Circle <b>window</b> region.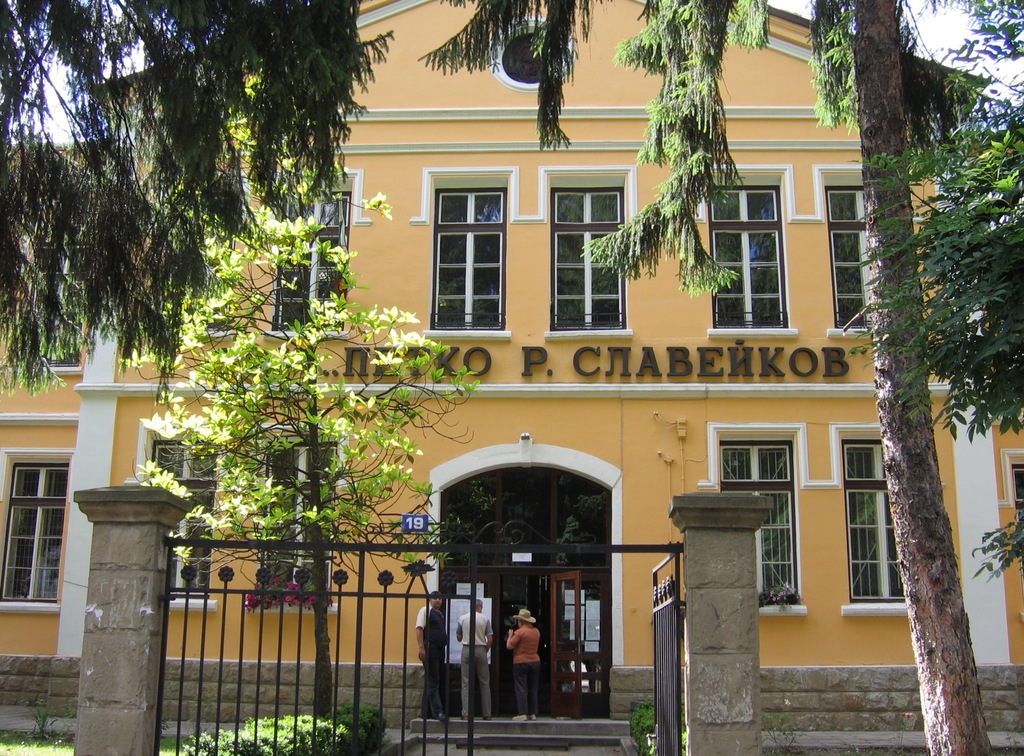
Region: <bbox>826, 188, 876, 330</bbox>.
